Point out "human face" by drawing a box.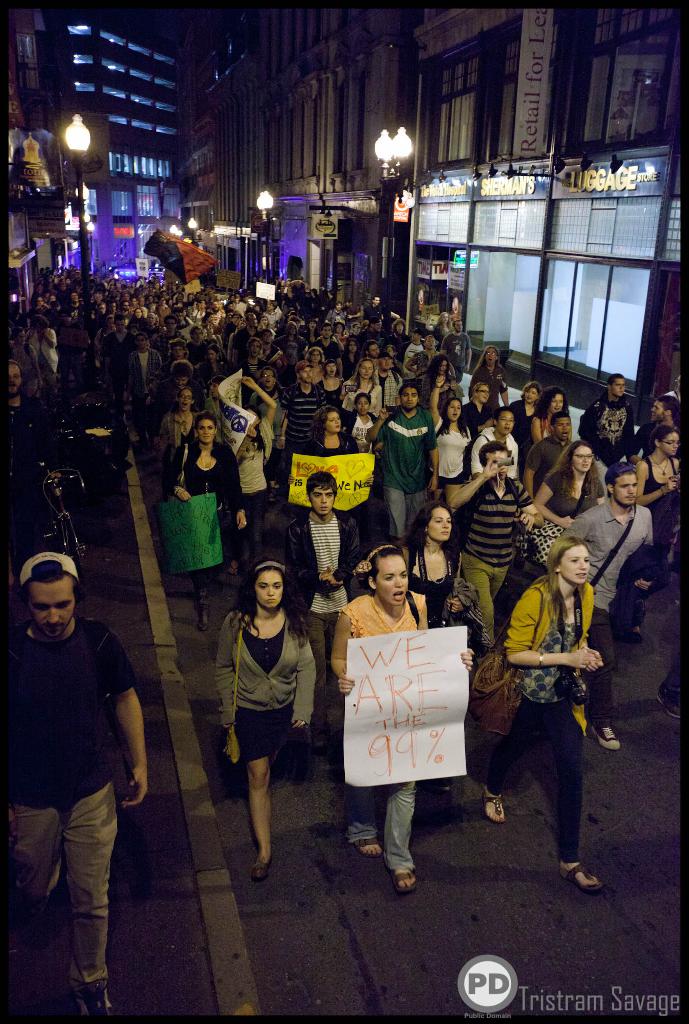
rect(651, 396, 672, 420).
